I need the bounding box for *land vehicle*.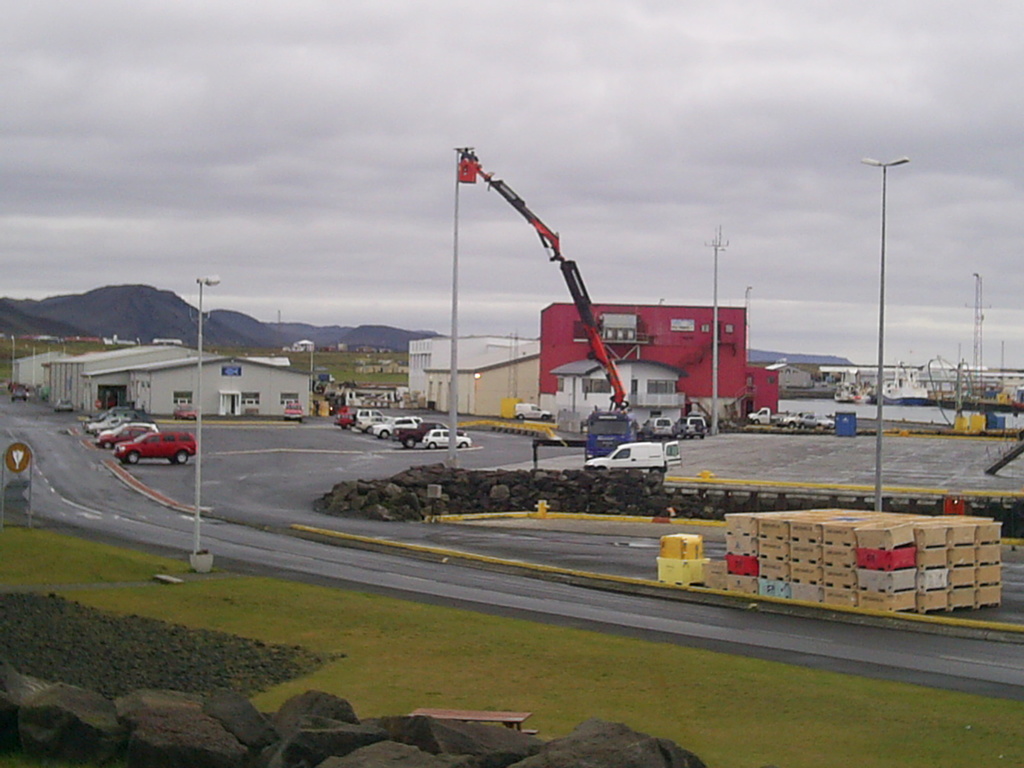
Here it is: detection(99, 420, 158, 435).
